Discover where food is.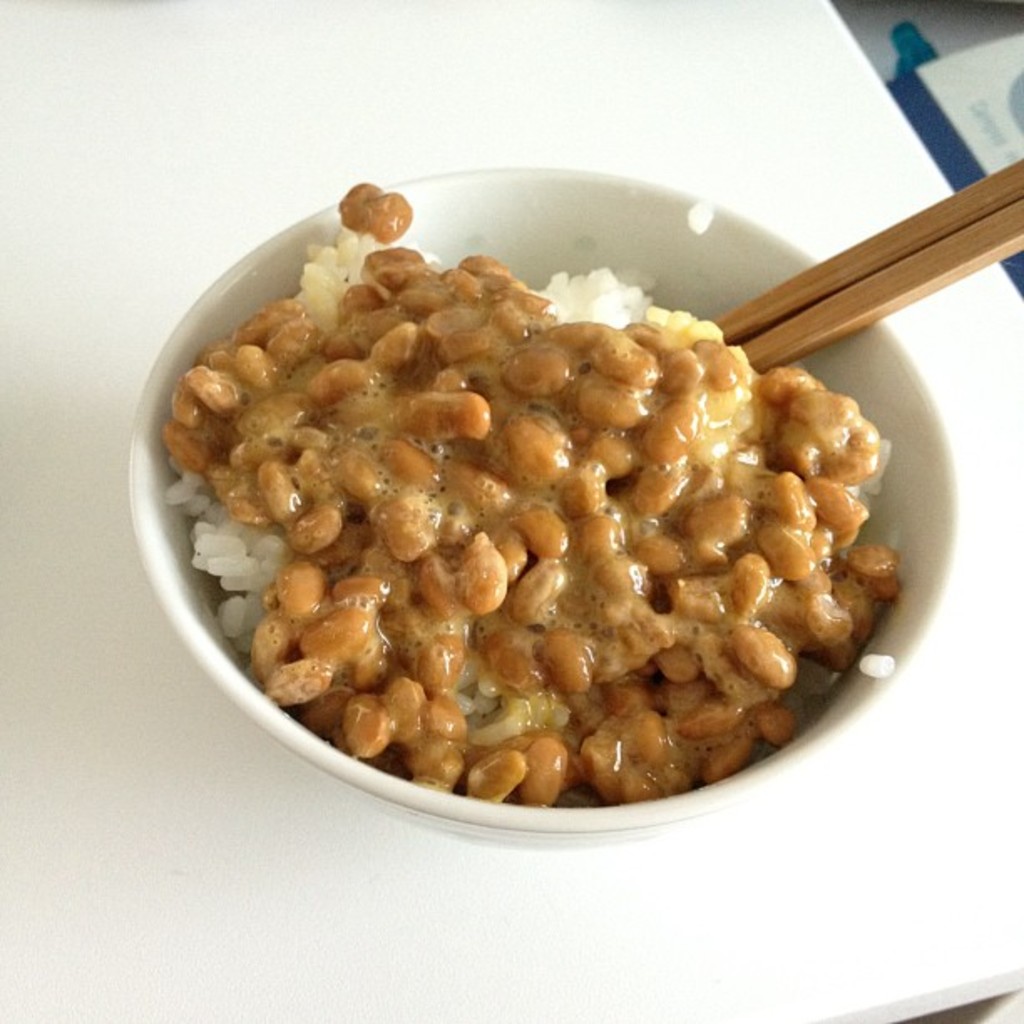
Discovered at 169:176:904:805.
